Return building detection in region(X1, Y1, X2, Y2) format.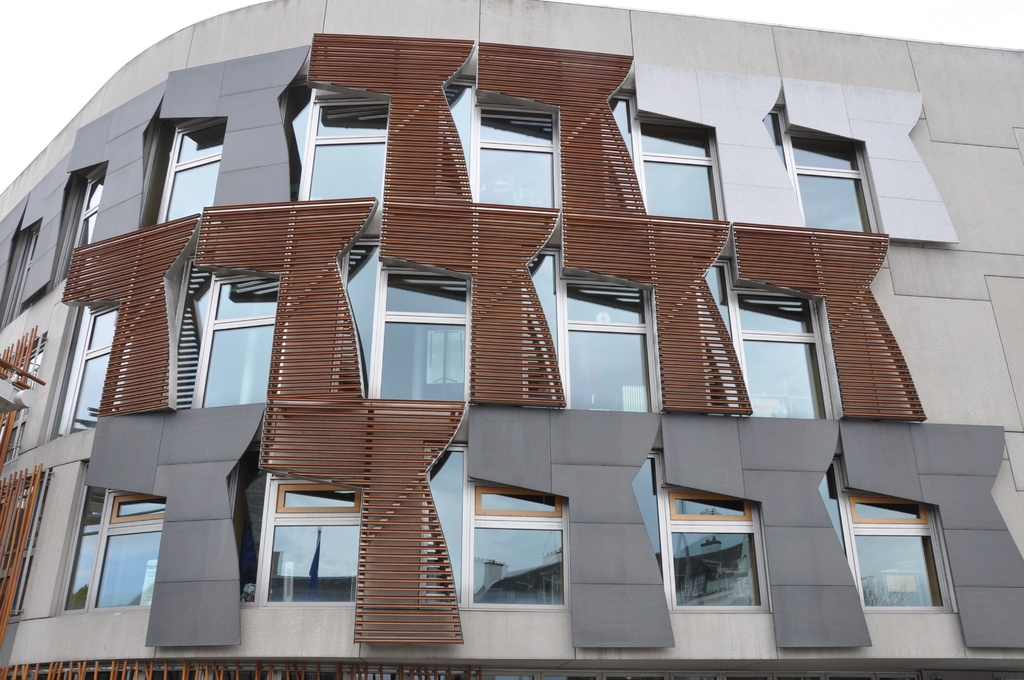
region(0, 0, 1023, 679).
